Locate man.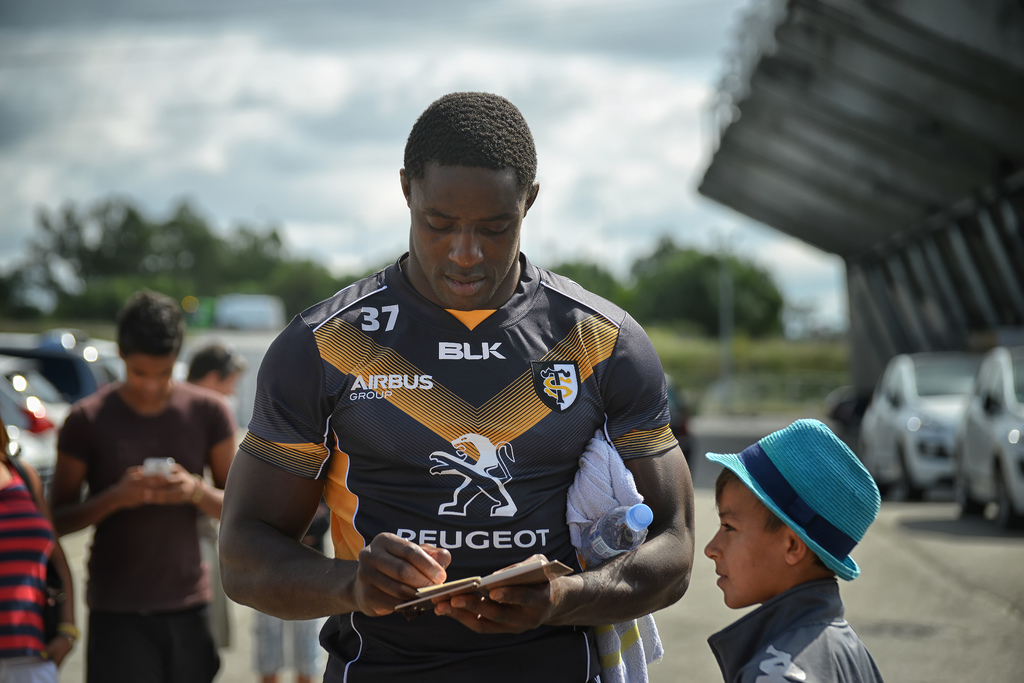
Bounding box: box(212, 91, 697, 682).
